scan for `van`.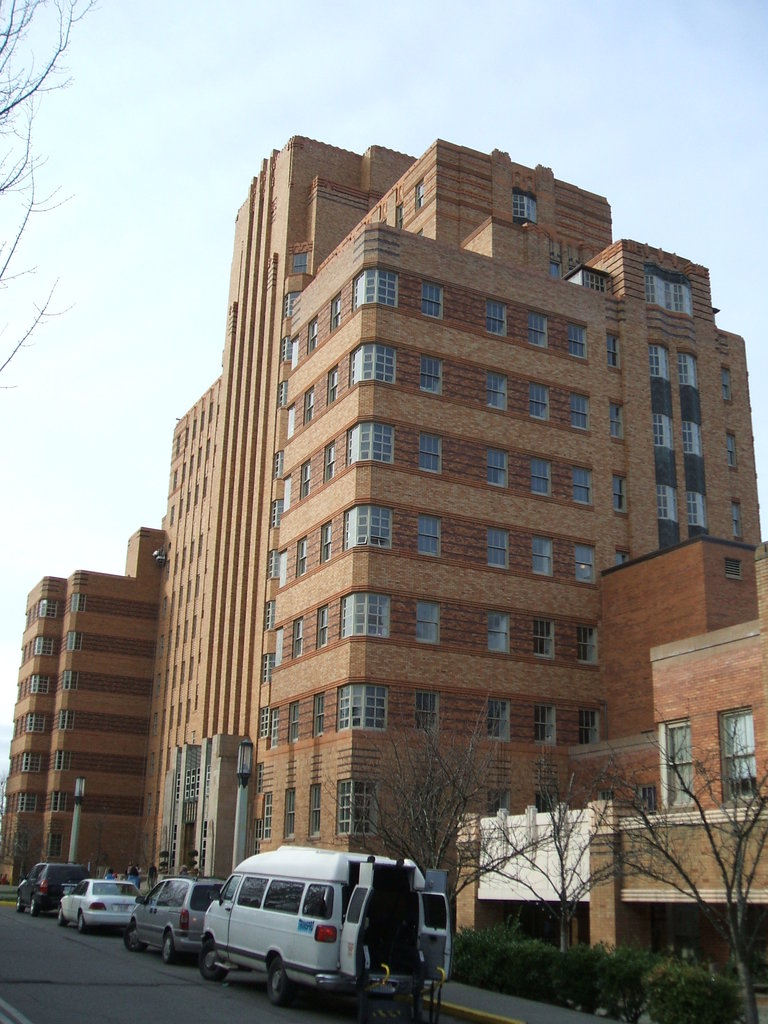
Scan result: bbox=(206, 838, 447, 1000).
